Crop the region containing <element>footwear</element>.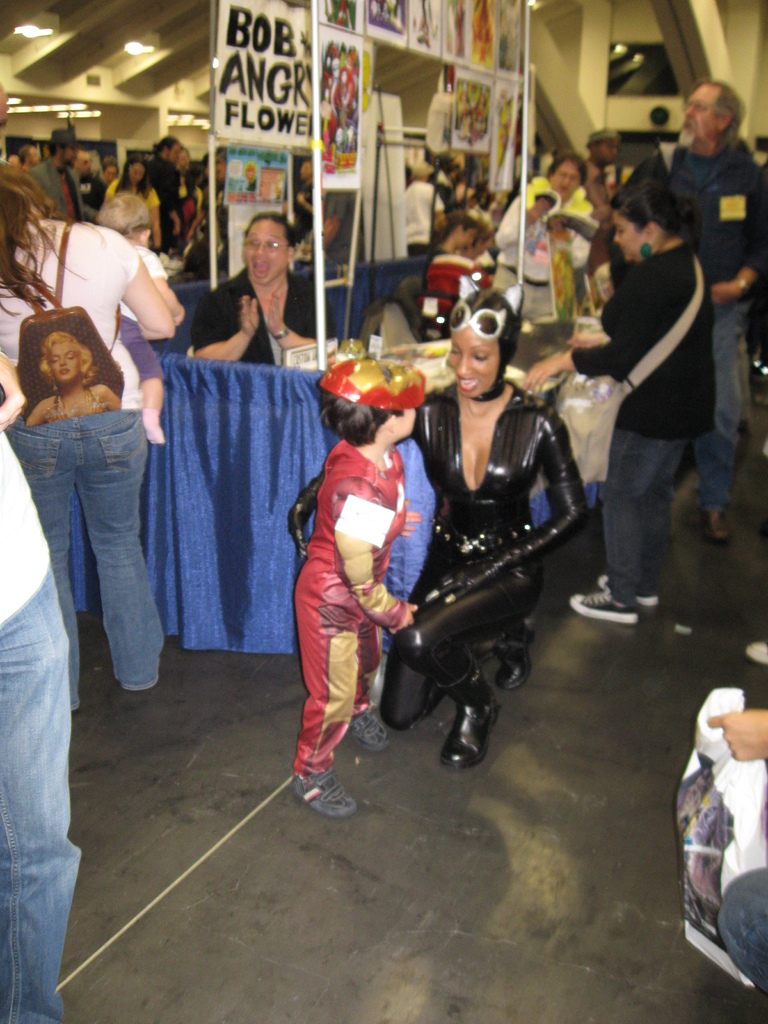
Crop region: crop(490, 618, 534, 688).
